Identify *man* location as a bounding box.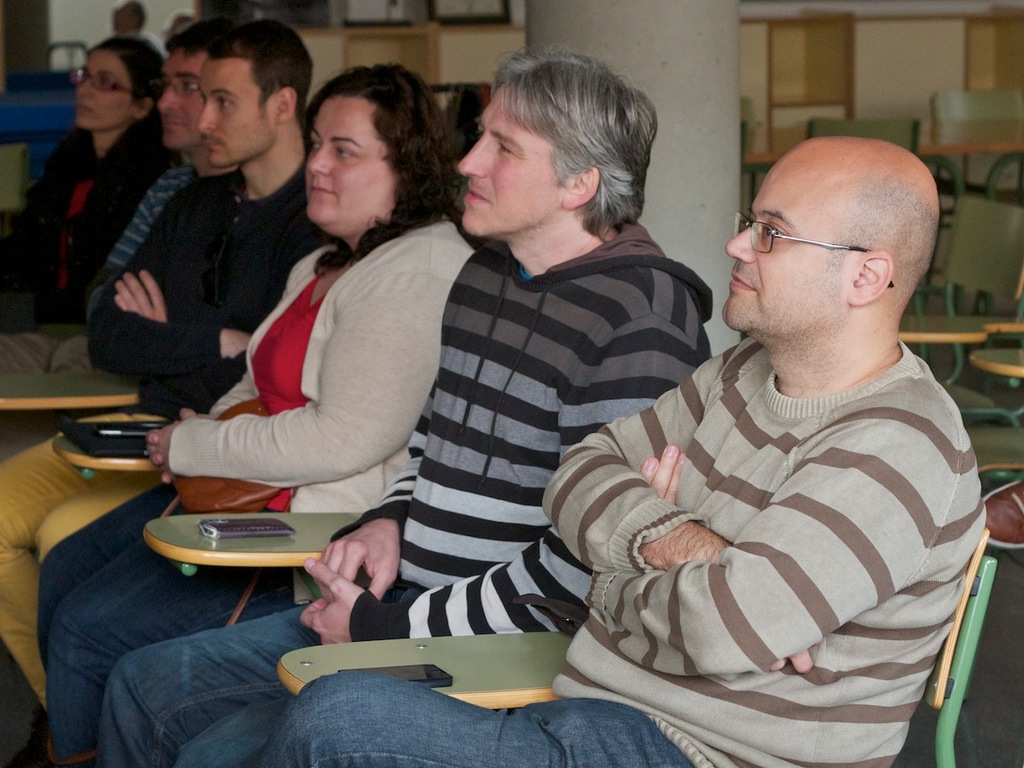
left=97, top=39, right=713, bottom=767.
